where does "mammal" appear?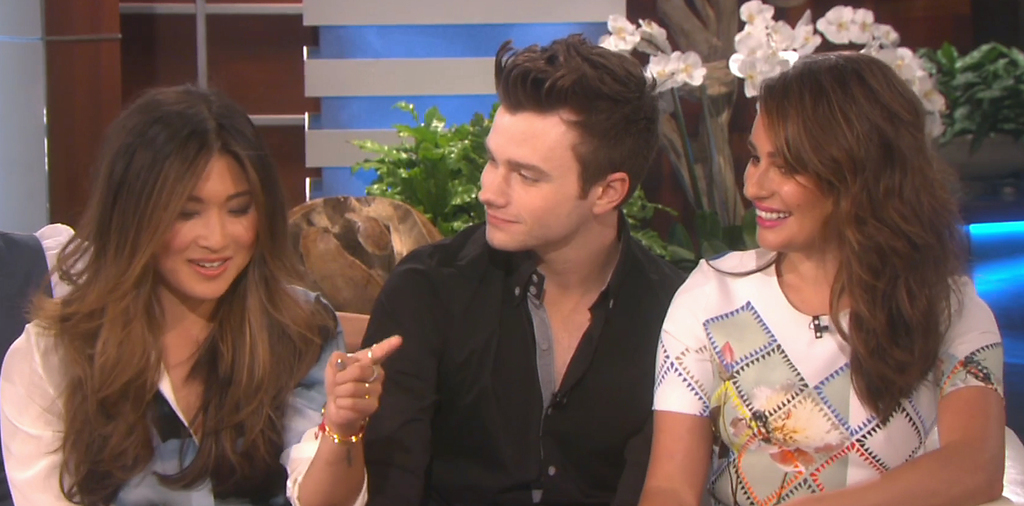
Appears at 4, 79, 405, 505.
